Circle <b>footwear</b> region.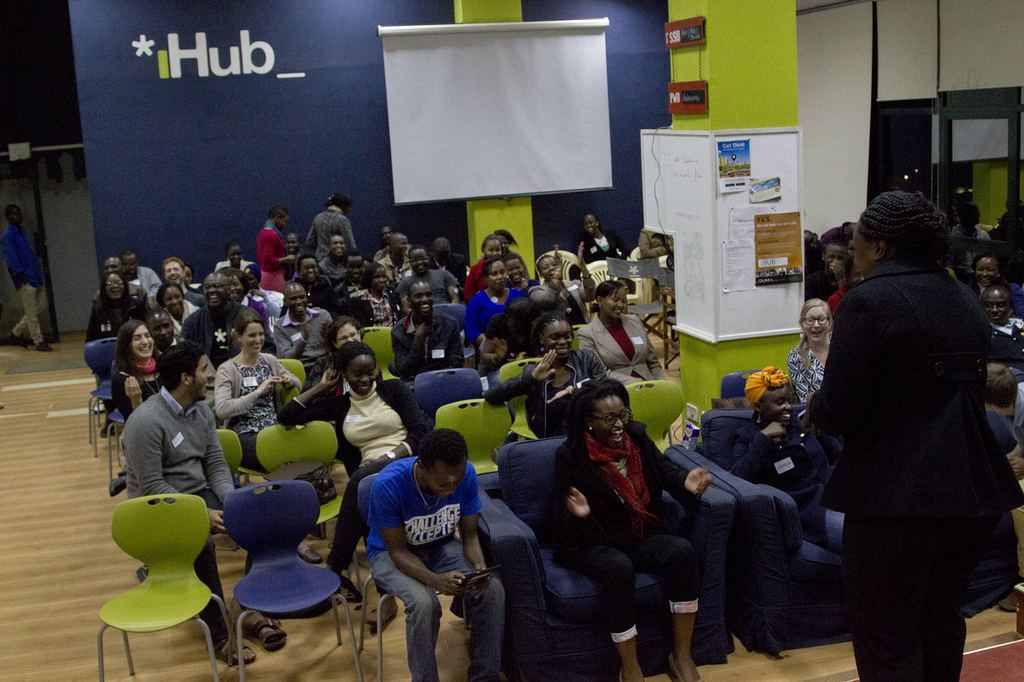
Region: 36:340:54:352.
